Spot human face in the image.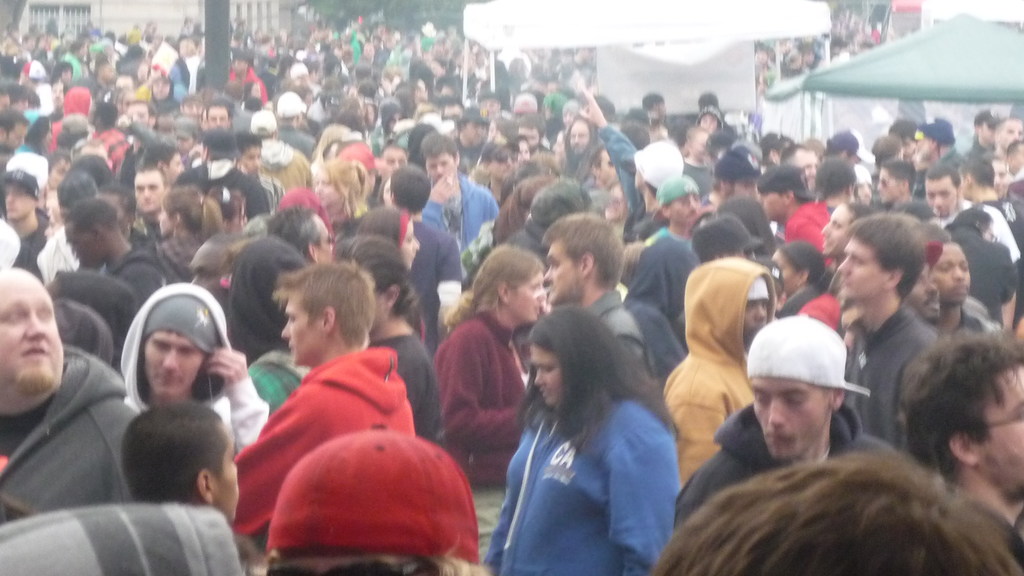
human face found at (left=124, top=104, right=147, bottom=124).
